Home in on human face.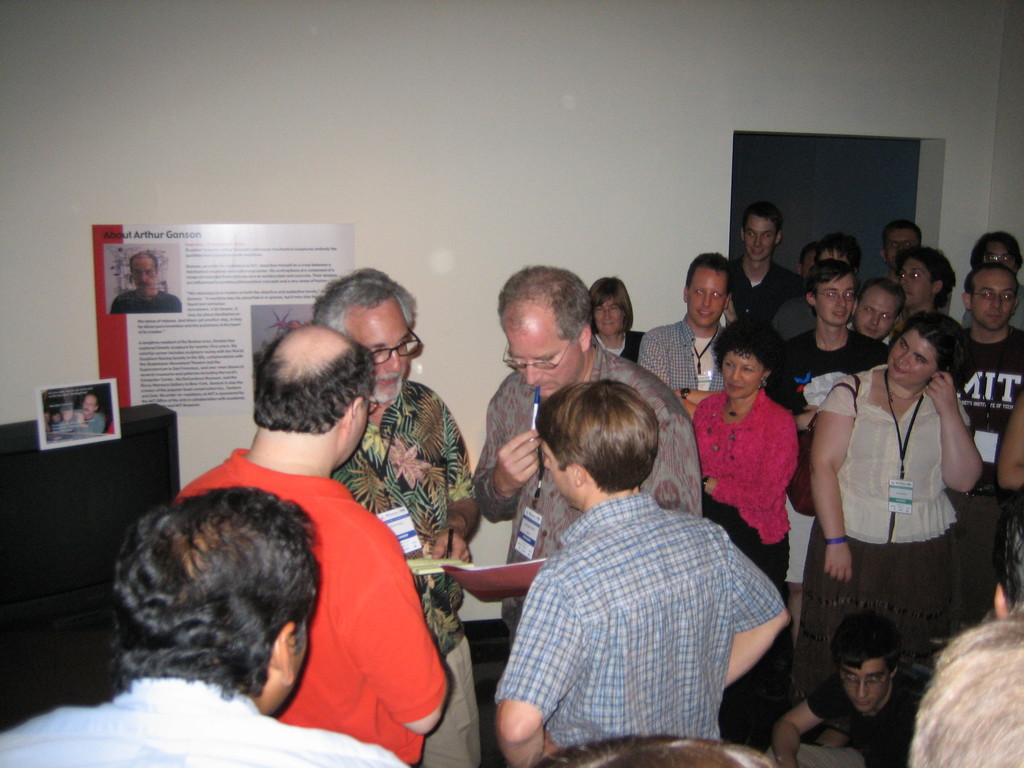
Homed in at region(719, 352, 758, 396).
